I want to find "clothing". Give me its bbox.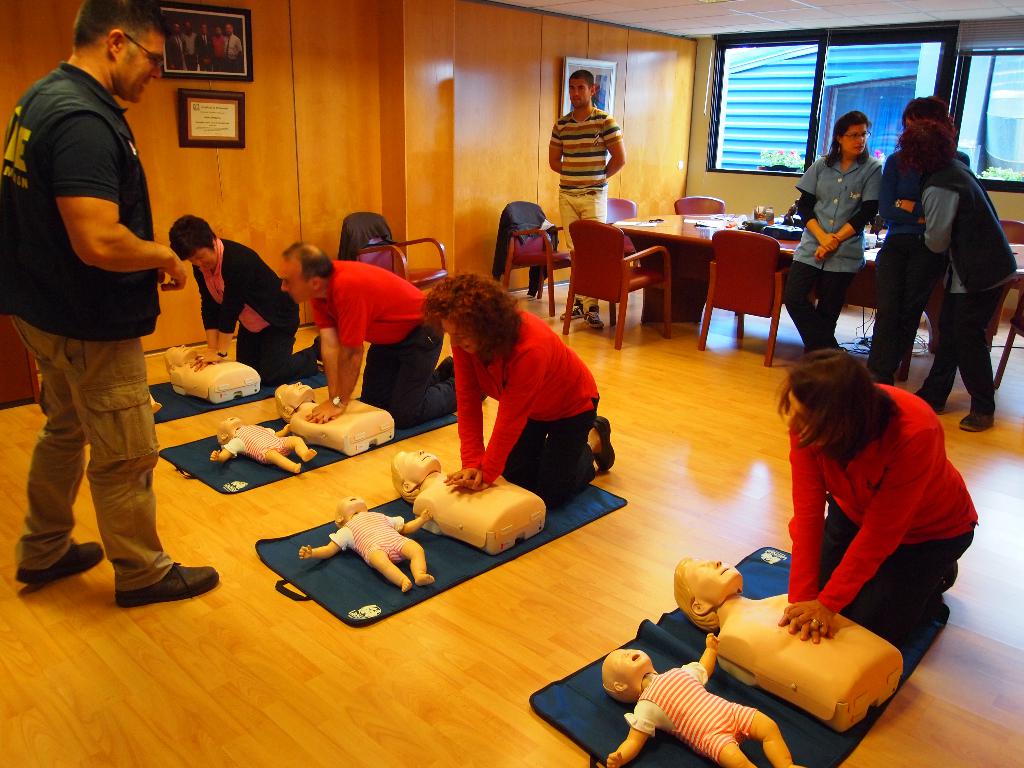
detection(231, 426, 282, 463).
